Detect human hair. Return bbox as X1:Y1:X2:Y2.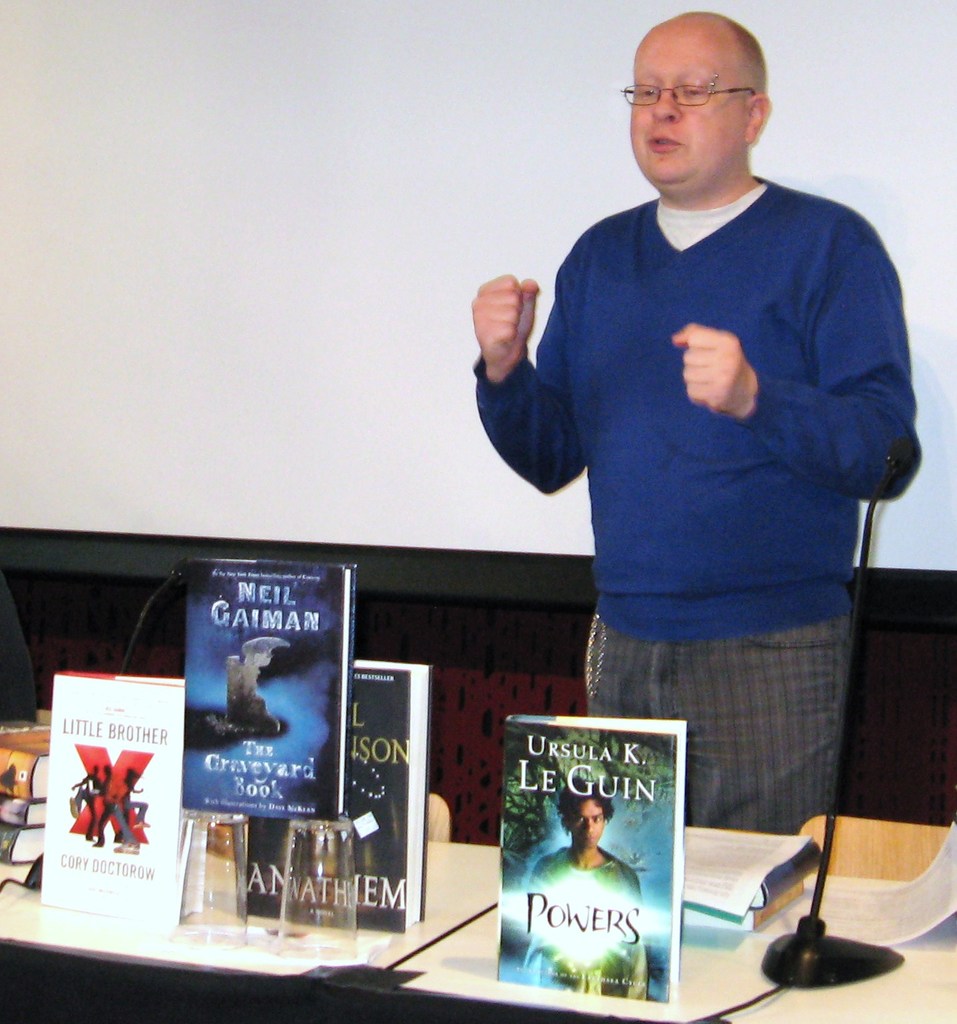
733:31:768:104.
